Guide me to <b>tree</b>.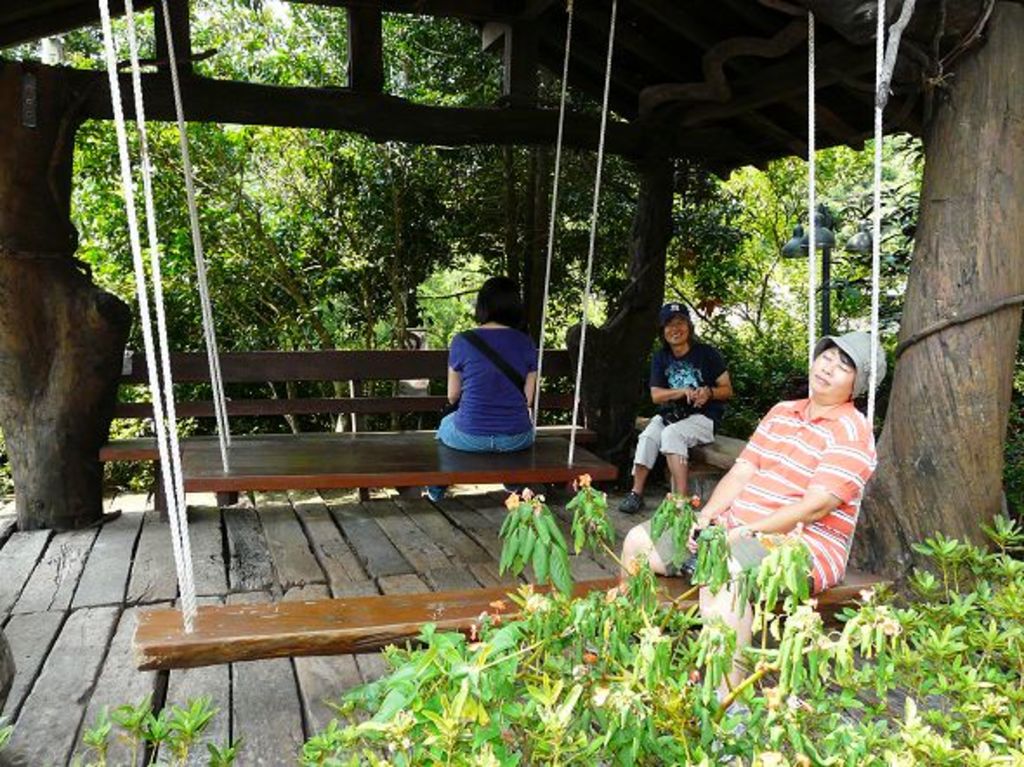
Guidance: (left=849, top=61, right=1022, bottom=590).
